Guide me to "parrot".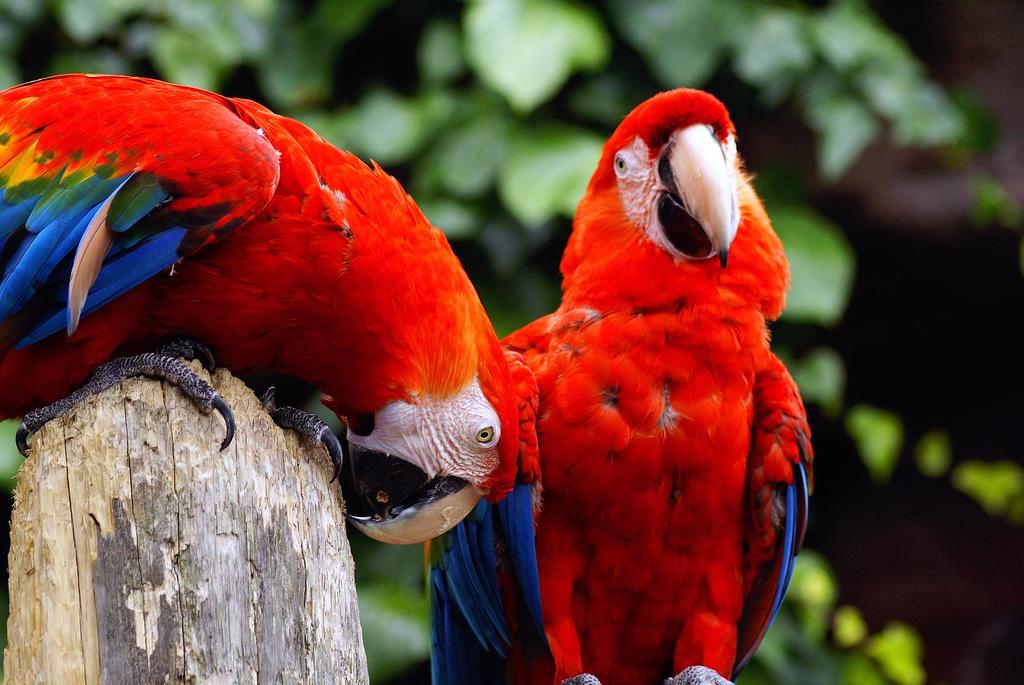
Guidance: detection(424, 93, 814, 684).
